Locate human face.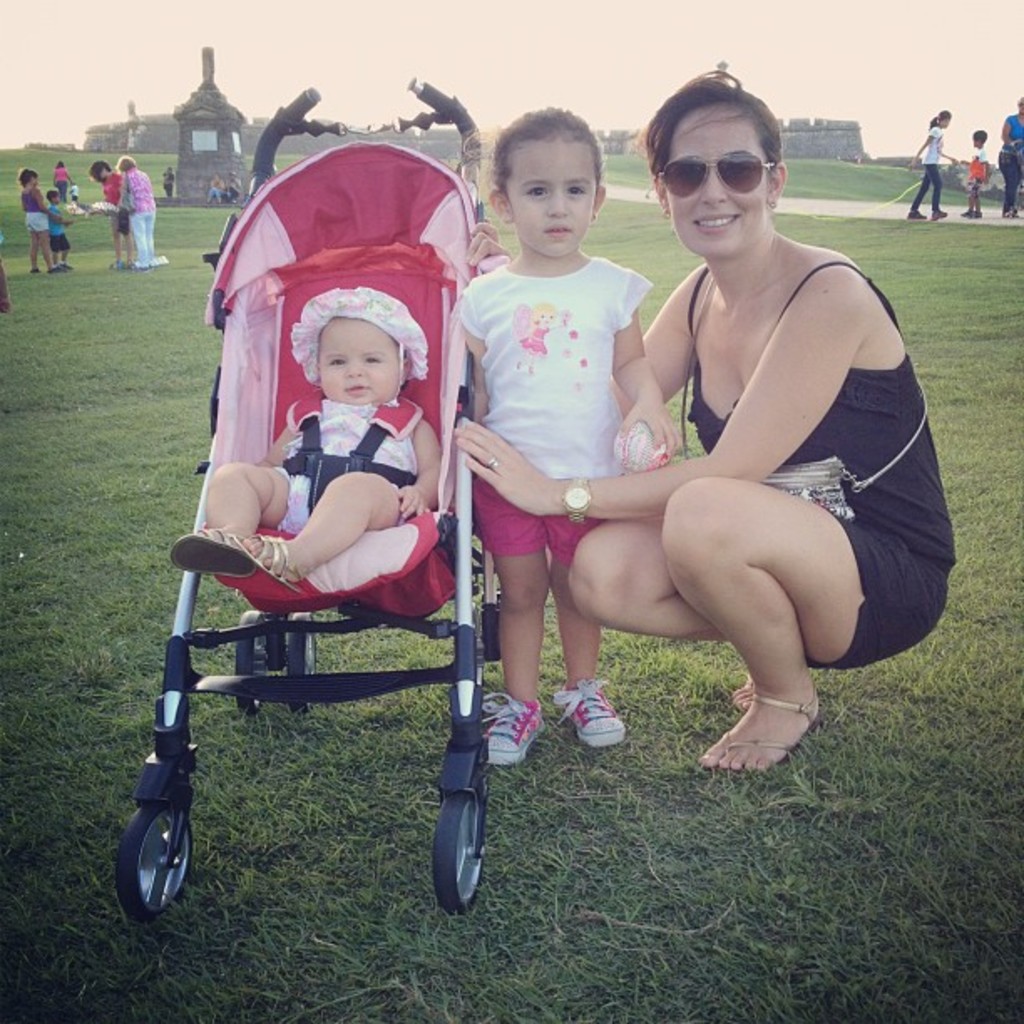
Bounding box: select_region(507, 137, 599, 258).
